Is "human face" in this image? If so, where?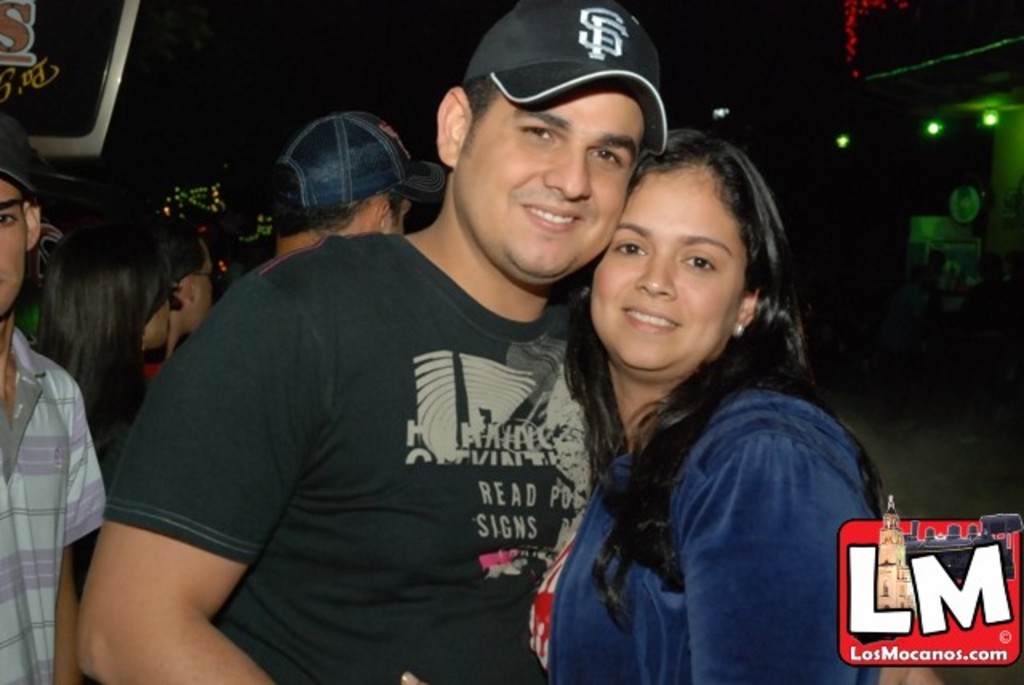
Yes, at rect(386, 198, 410, 232).
